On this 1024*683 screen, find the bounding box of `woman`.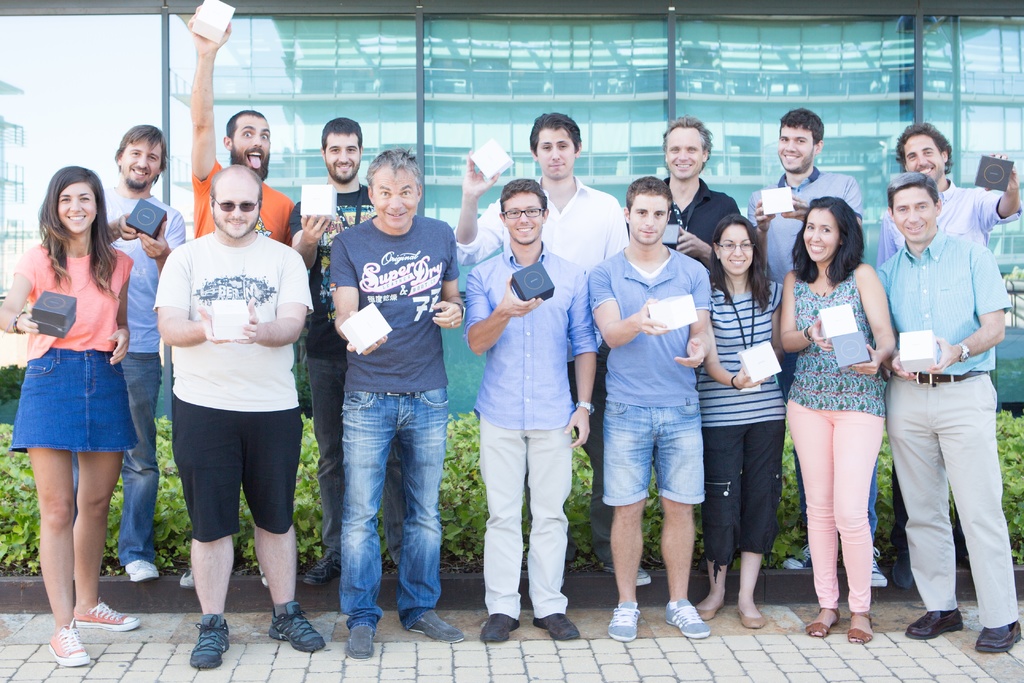
Bounding box: (692, 215, 790, 630).
